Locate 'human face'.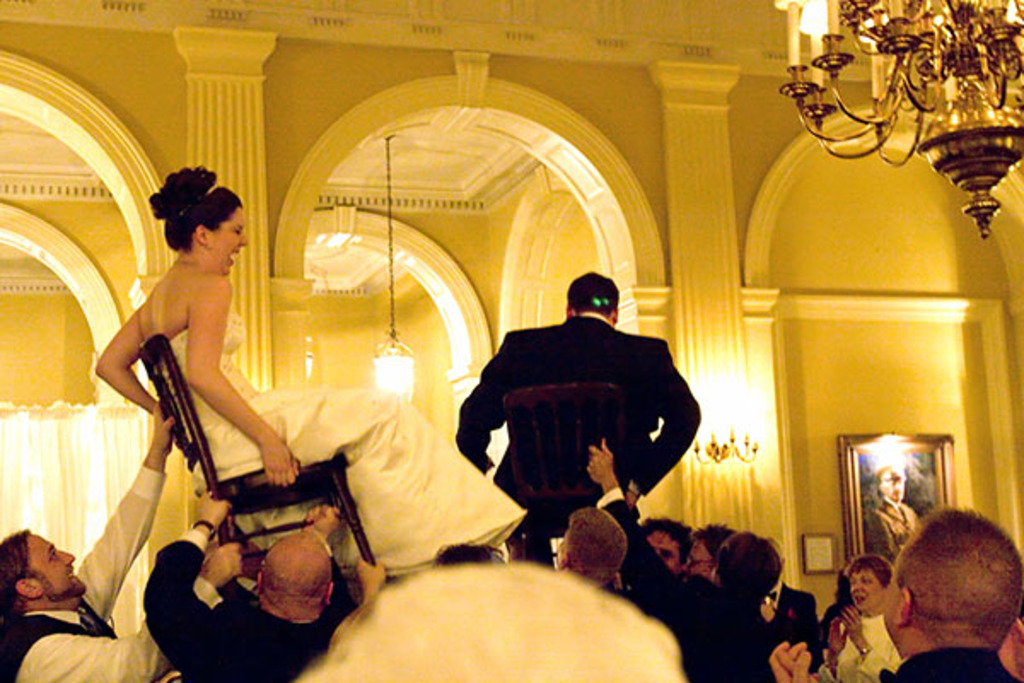
Bounding box: (left=212, top=208, right=253, bottom=280).
